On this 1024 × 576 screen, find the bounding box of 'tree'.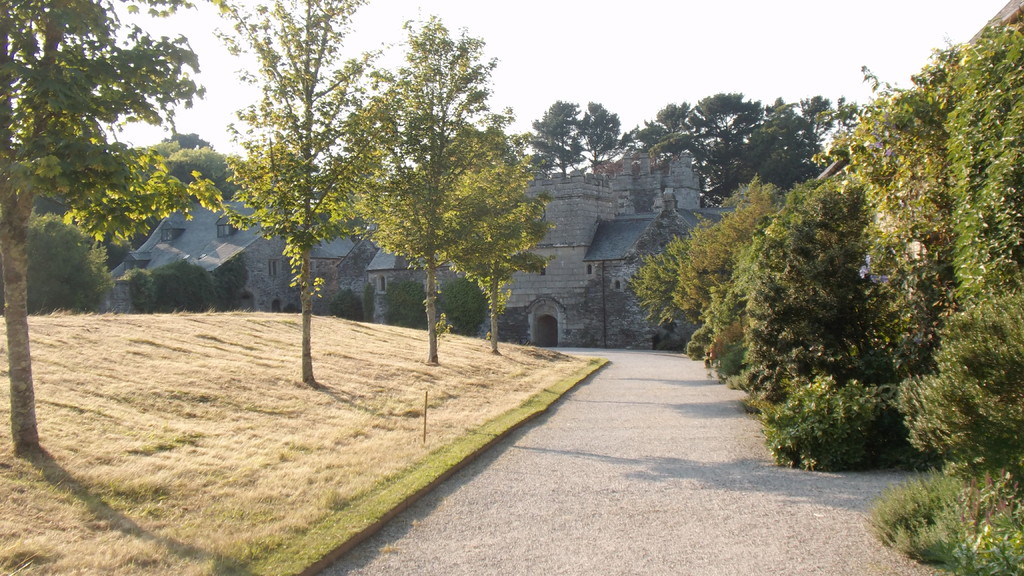
Bounding box: box=[127, 271, 158, 316].
